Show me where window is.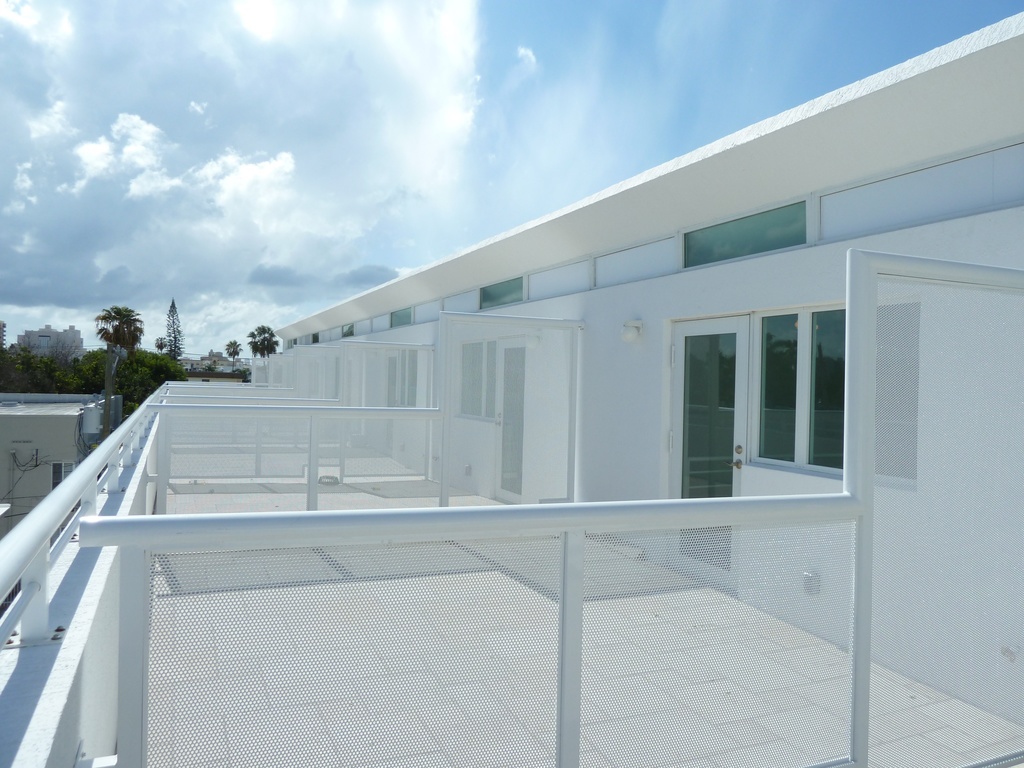
window is at <bbox>386, 309, 413, 325</bbox>.
